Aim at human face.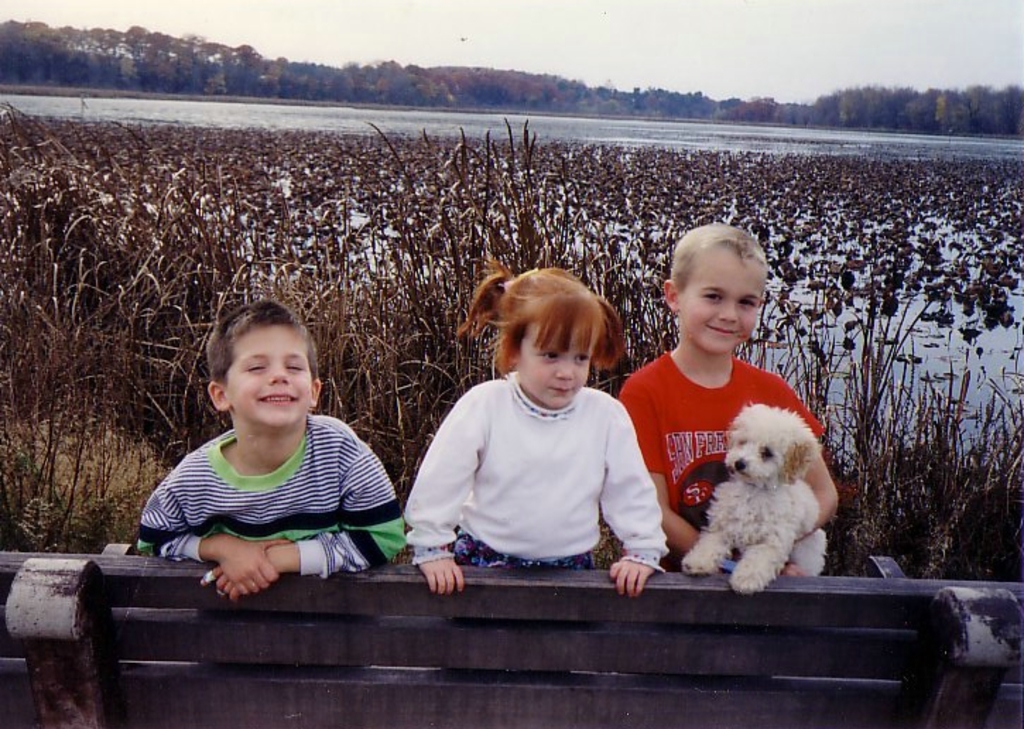
Aimed at <region>517, 324, 600, 408</region>.
